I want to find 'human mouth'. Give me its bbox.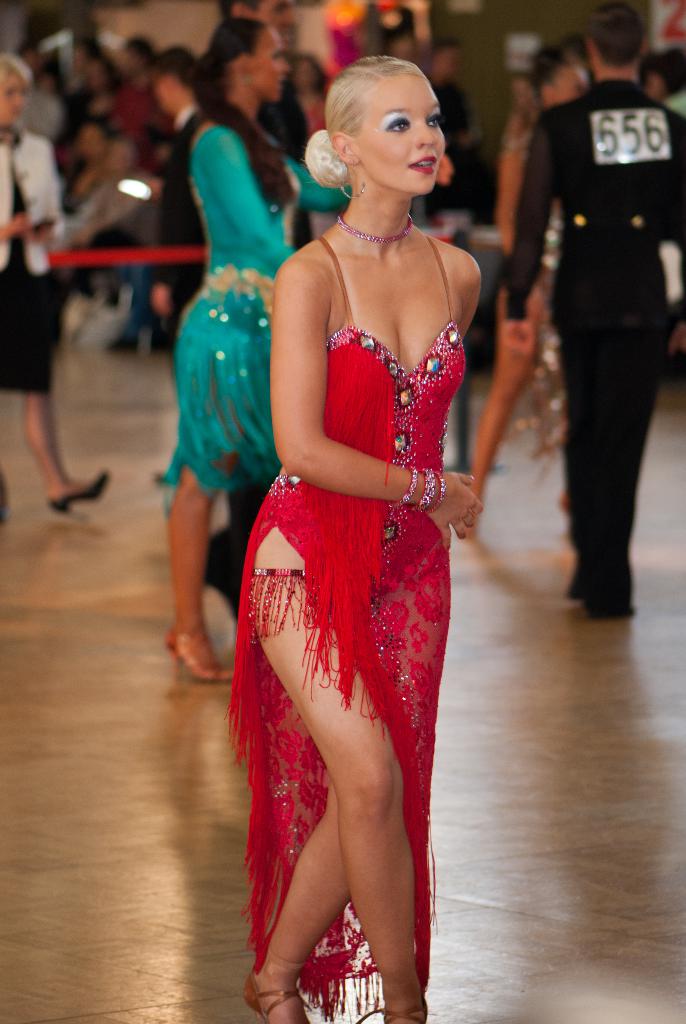
BBox(405, 152, 436, 176).
